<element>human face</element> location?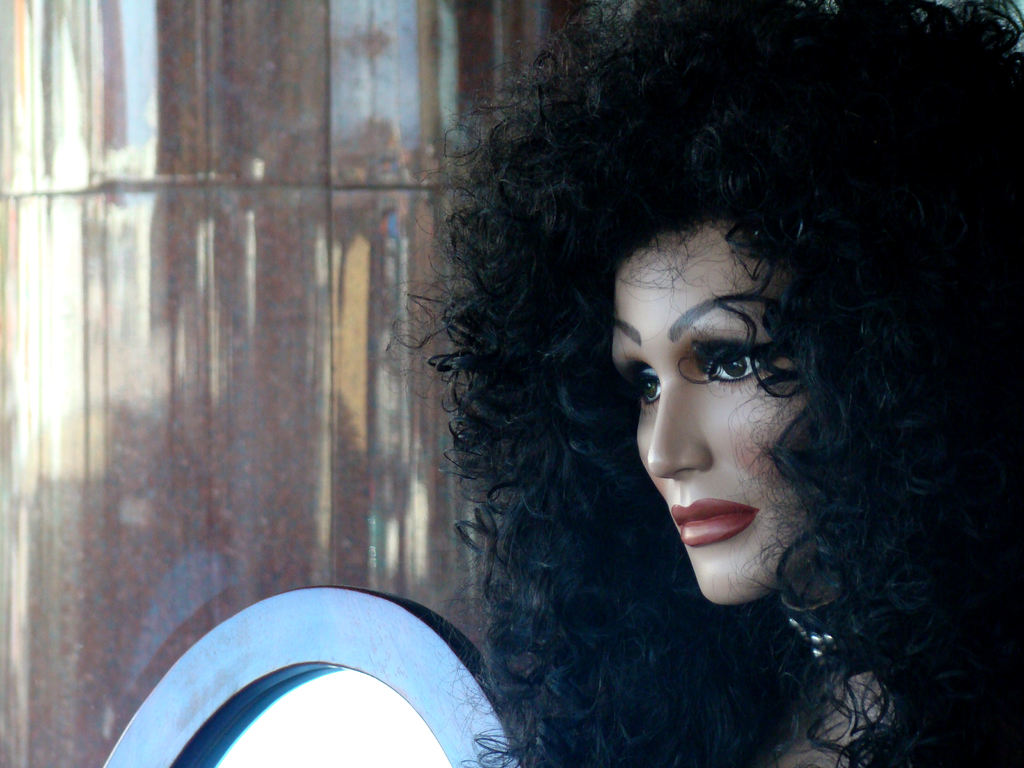
<region>609, 218, 829, 605</region>
